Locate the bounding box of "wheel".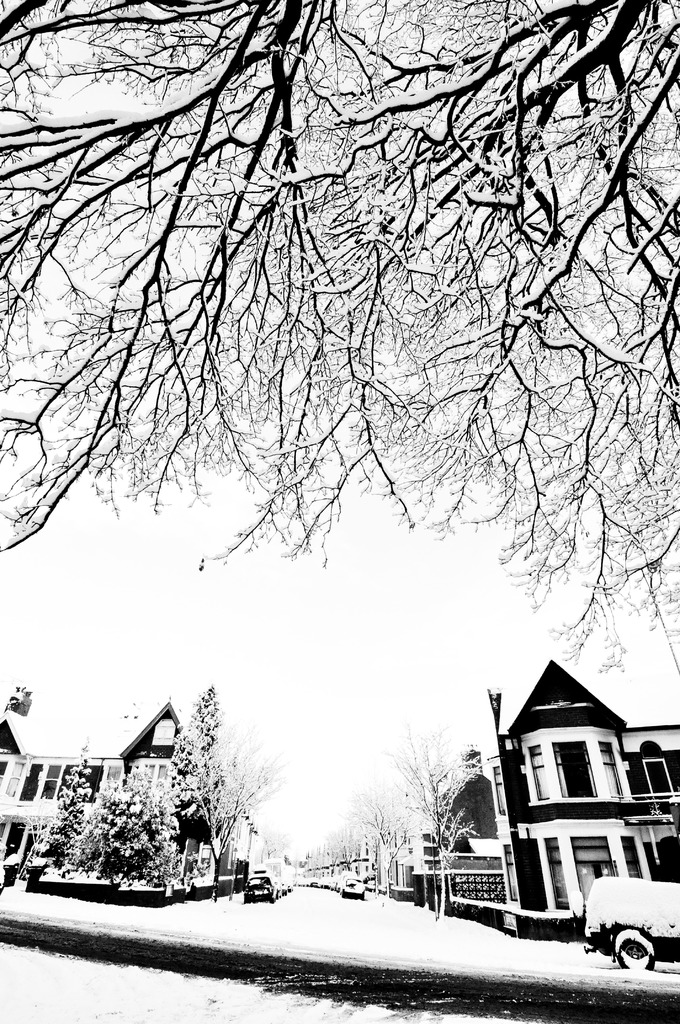
Bounding box: [x1=614, y1=921, x2=663, y2=966].
